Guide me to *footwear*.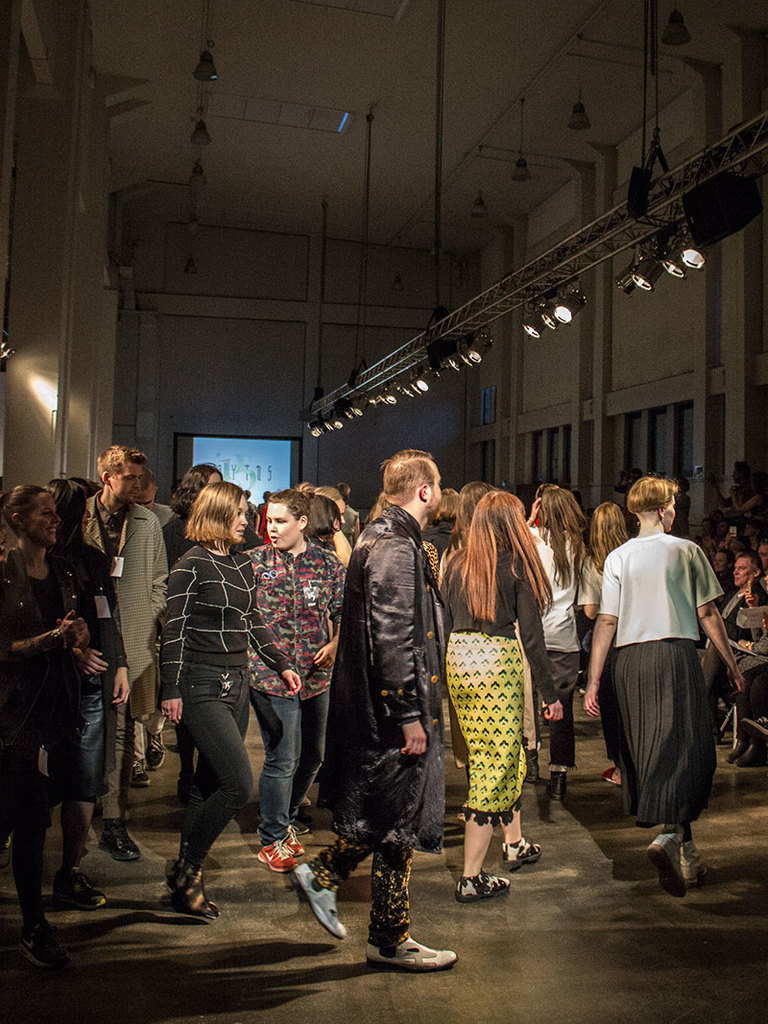
Guidance: [123, 723, 171, 786].
